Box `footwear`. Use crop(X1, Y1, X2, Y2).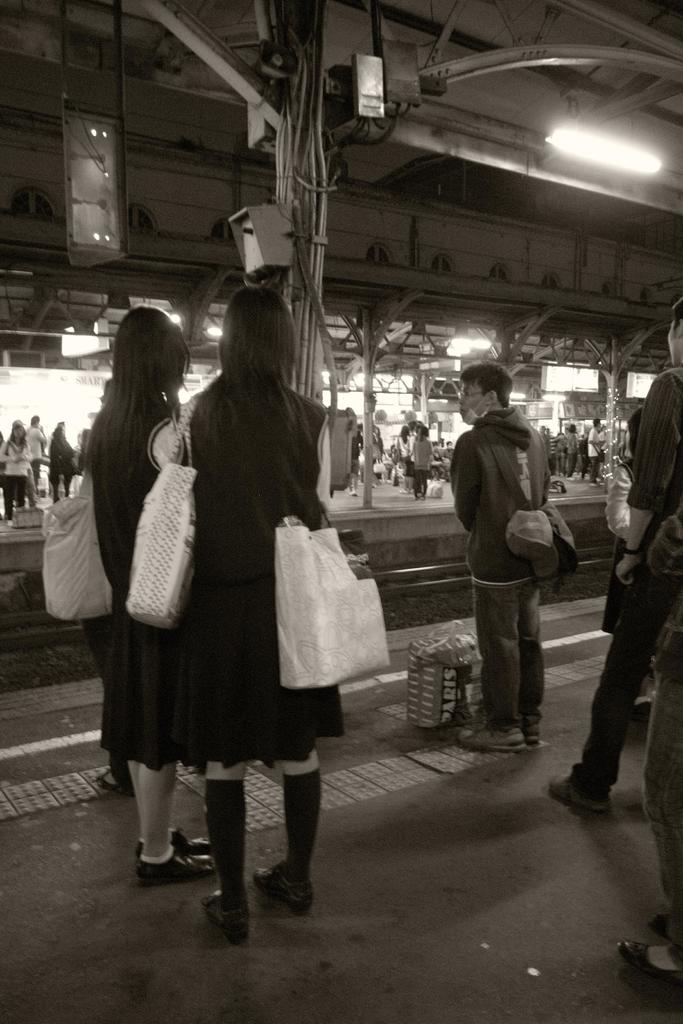
crop(97, 771, 138, 796).
